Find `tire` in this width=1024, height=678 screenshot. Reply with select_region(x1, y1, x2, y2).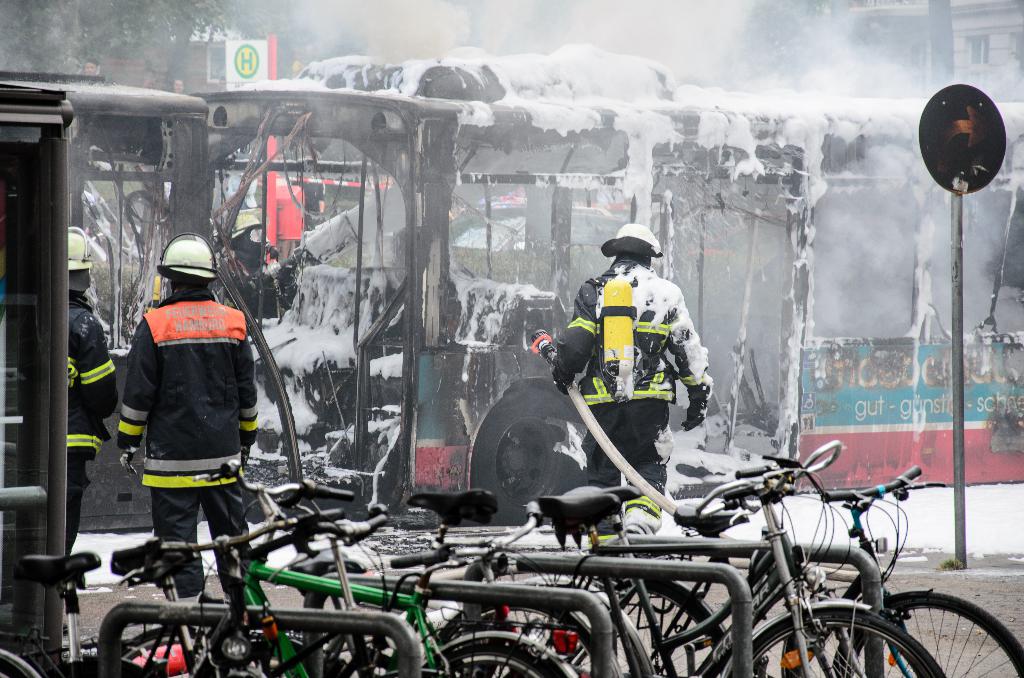
select_region(612, 583, 730, 677).
